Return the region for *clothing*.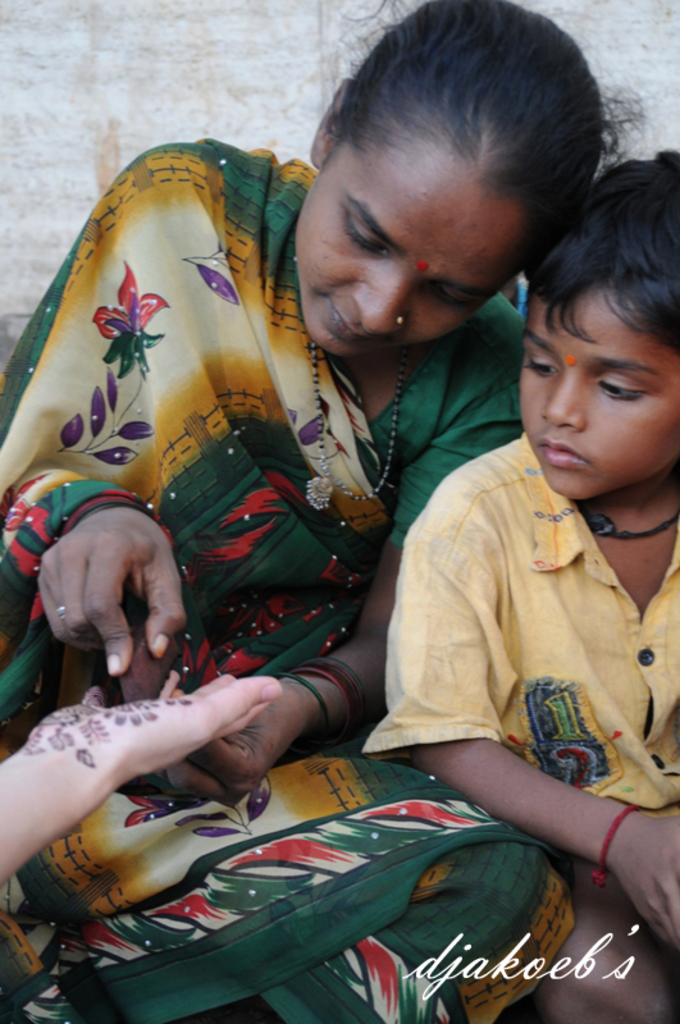
[x1=357, y1=435, x2=679, y2=809].
